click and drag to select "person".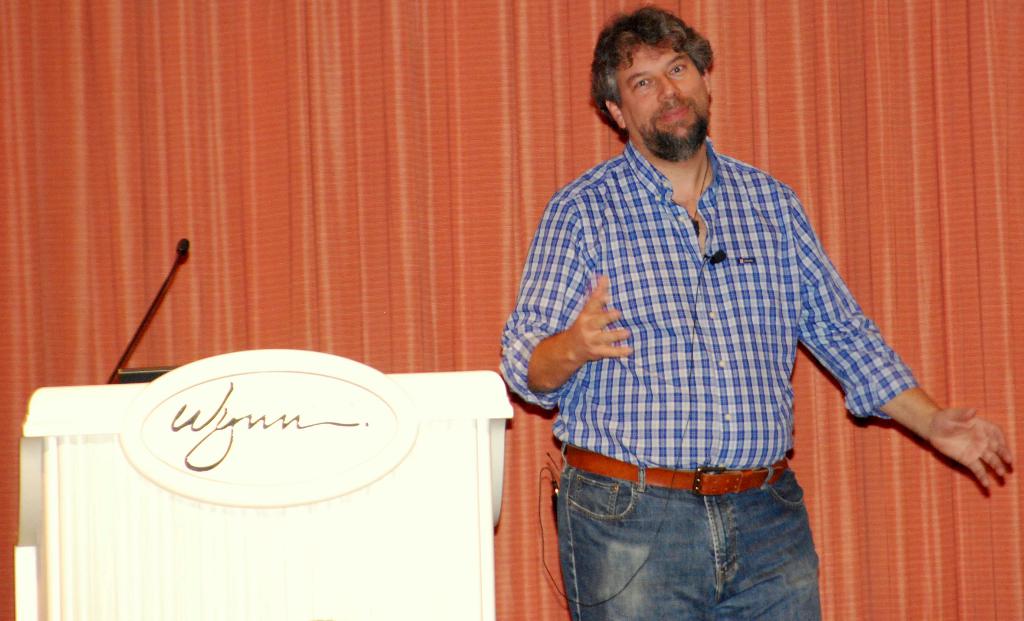
Selection: l=511, t=2, r=989, b=603.
